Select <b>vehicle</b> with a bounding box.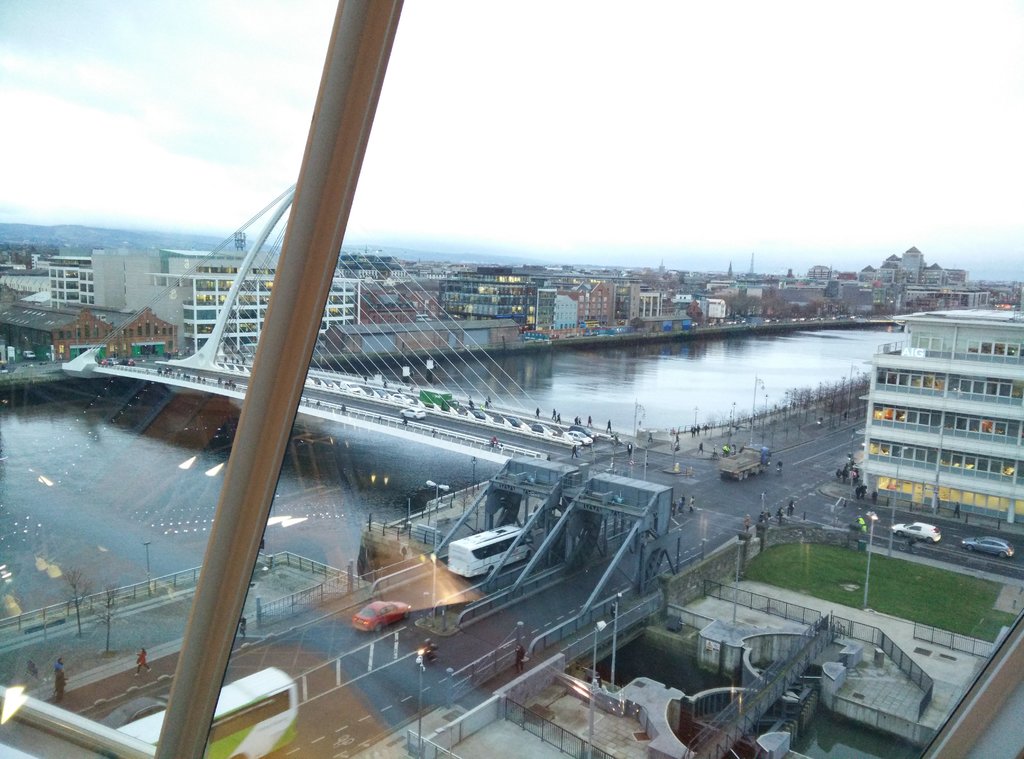
Rect(351, 600, 413, 632).
